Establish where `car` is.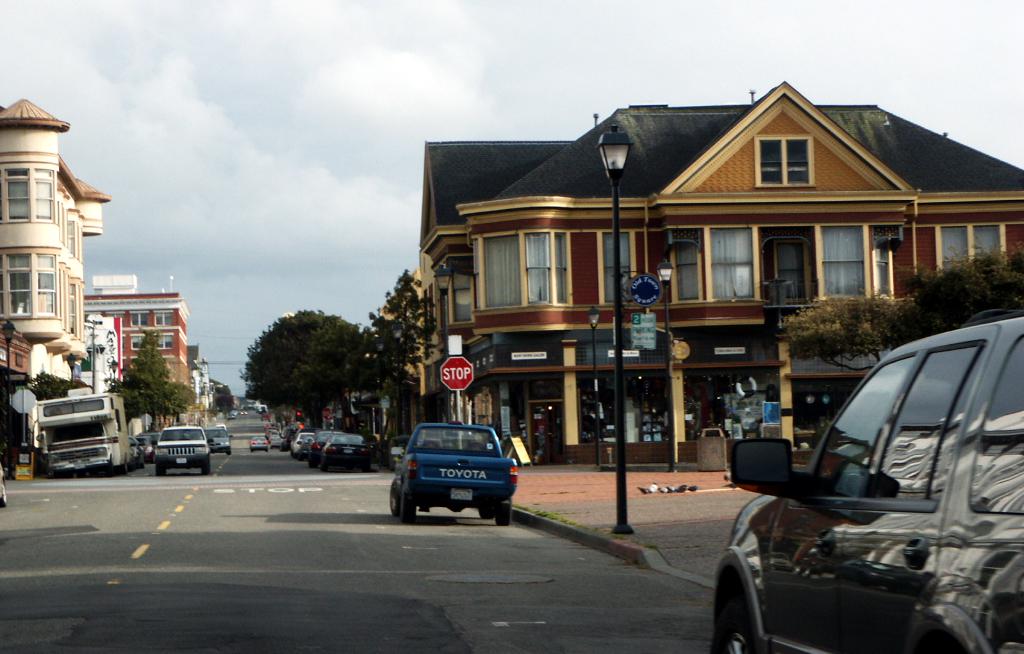
Established at (139,435,155,461).
